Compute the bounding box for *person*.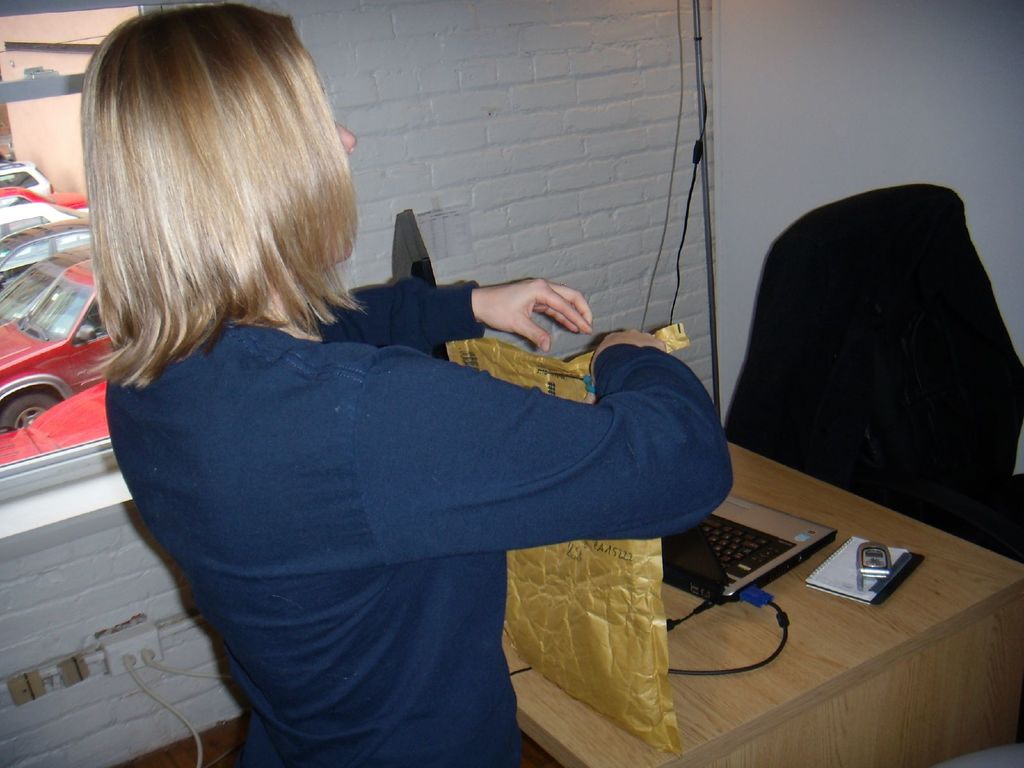
region(121, 115, 787, 730).
